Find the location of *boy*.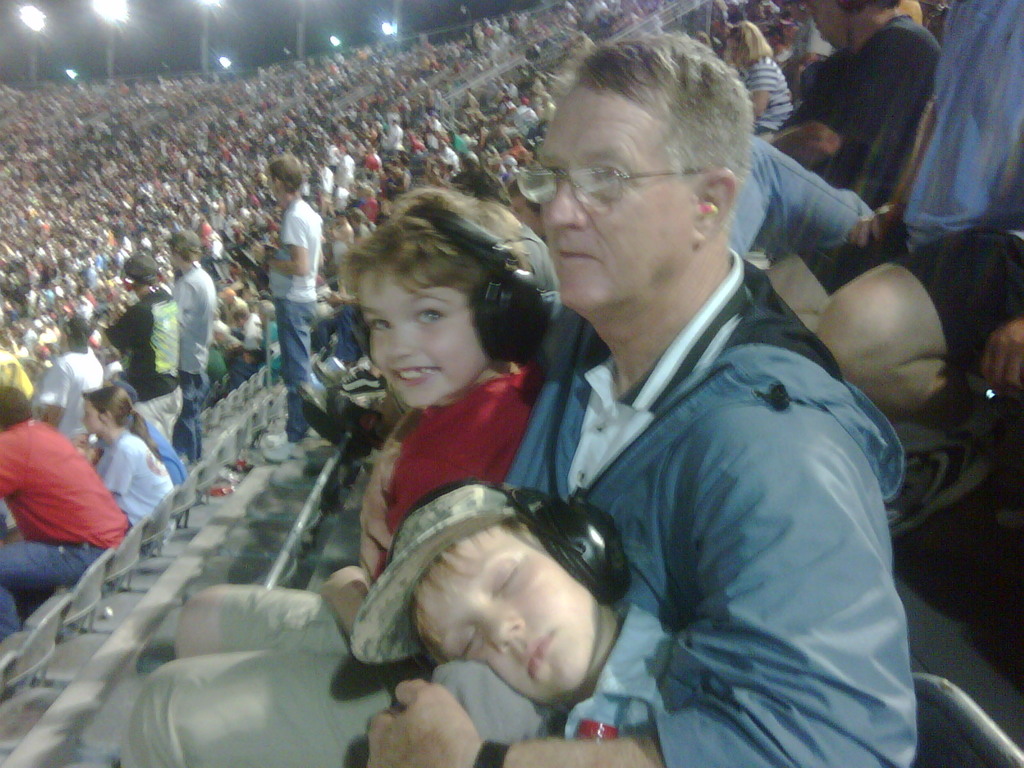
Location: BBox(350, 483, 669, 730).
